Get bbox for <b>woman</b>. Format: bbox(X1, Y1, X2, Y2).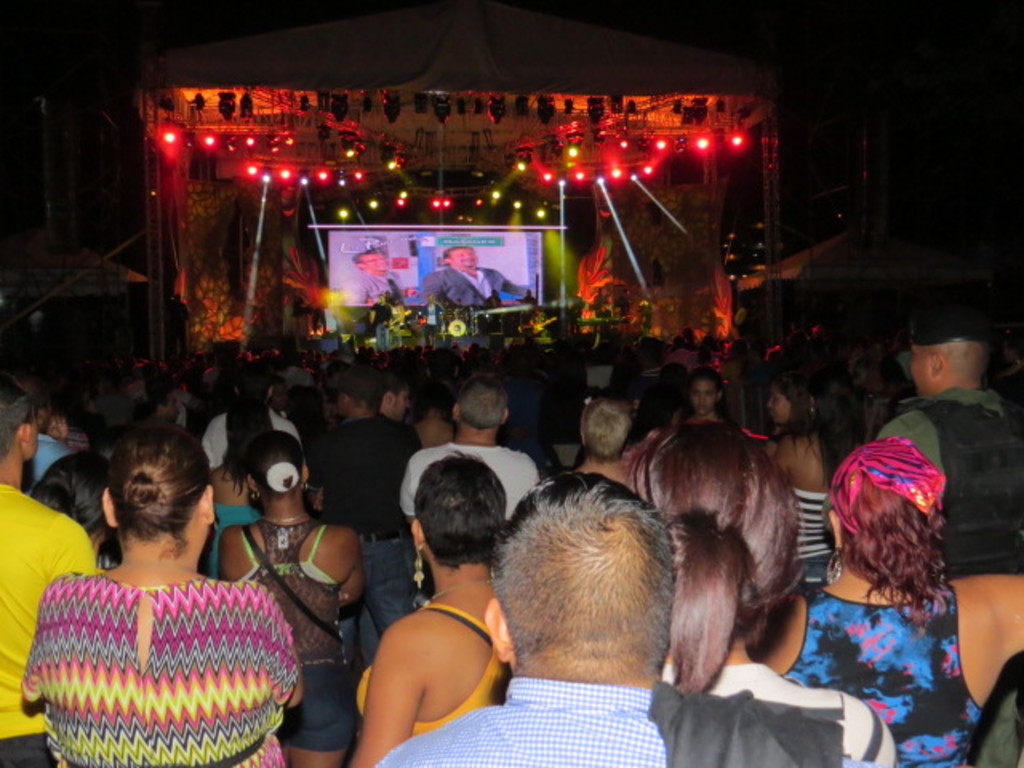
bbox(608, 429, 907, 766).
